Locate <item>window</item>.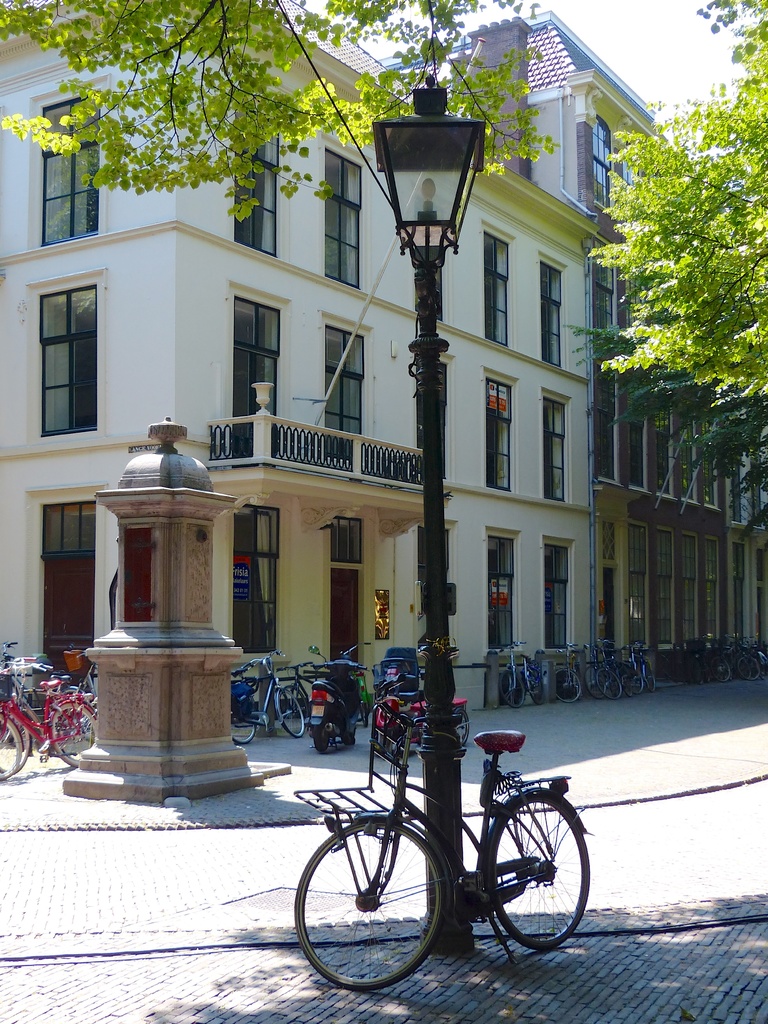
Bounding box: 223:277:290:459.
